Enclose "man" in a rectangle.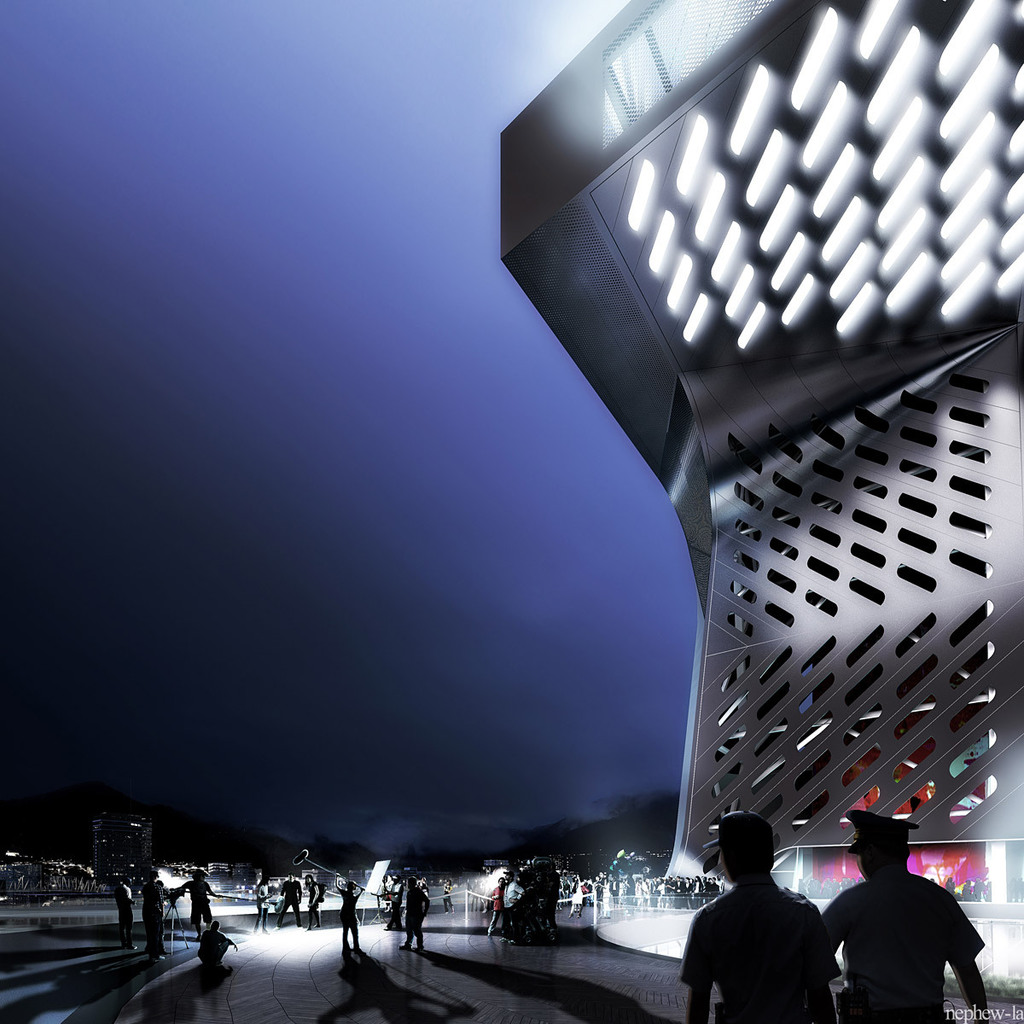
{"left": 684, "top": 861, "right": 847, "bottom": 1020}.
